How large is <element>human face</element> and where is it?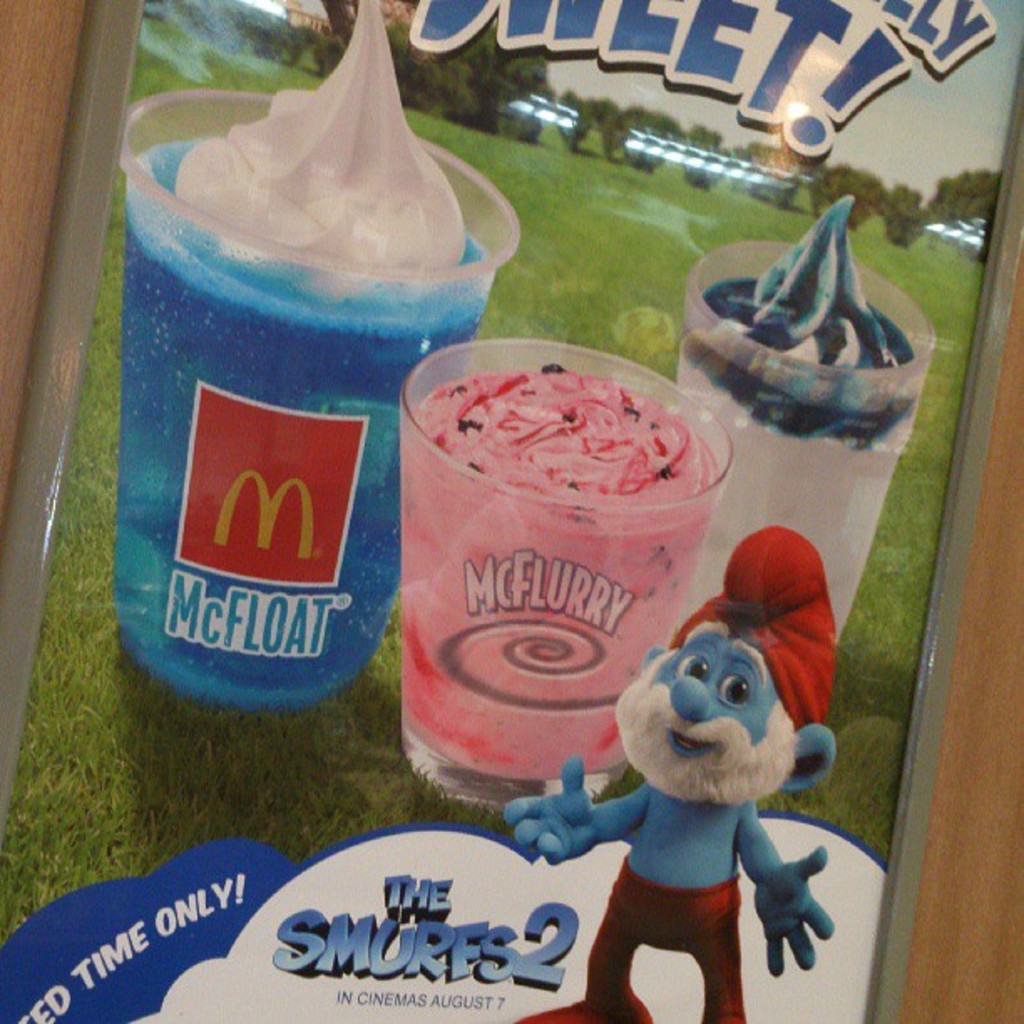
Bounding box: pyautogui.locateOnScreen(644, 627, 791, 766).
